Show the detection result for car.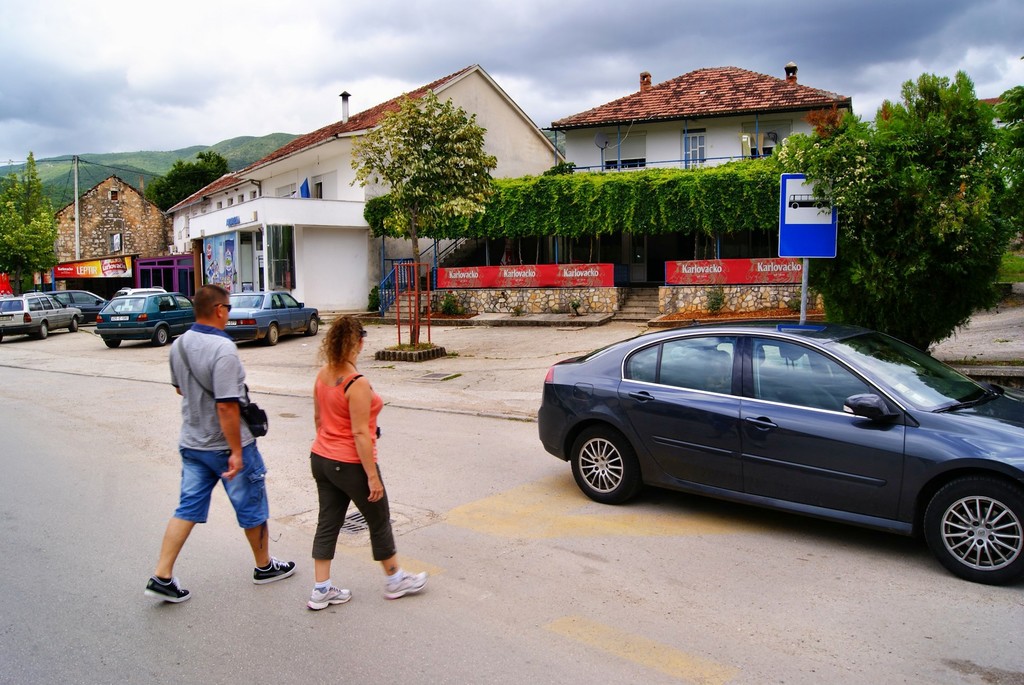
94/288/195/349.
